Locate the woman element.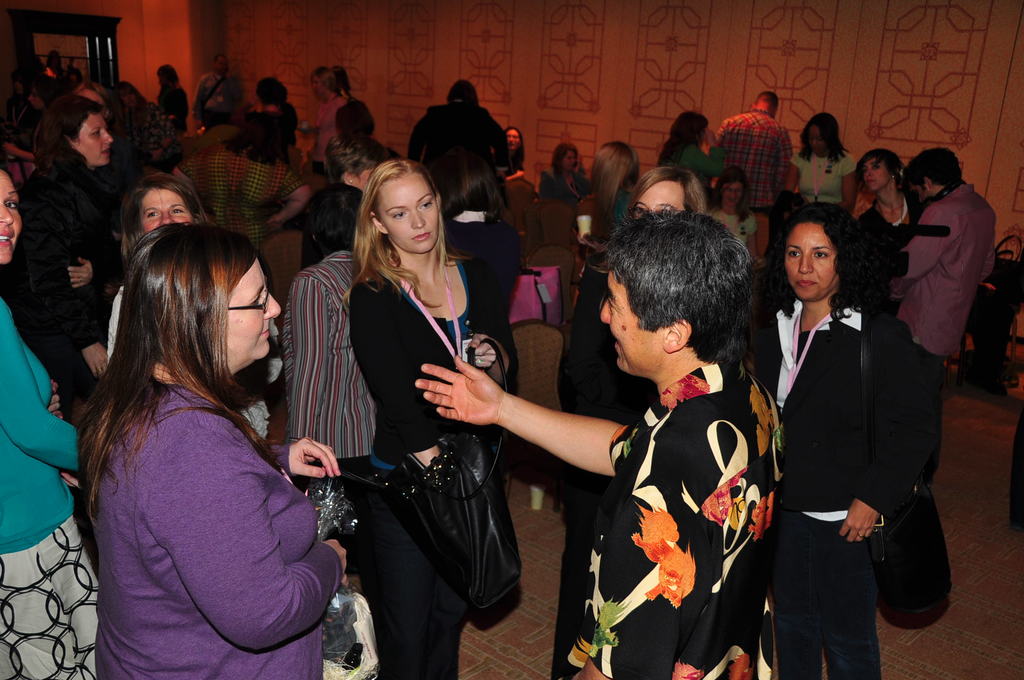
Element bbox: <bbox>77, 220, 348, 679</bbox>.
